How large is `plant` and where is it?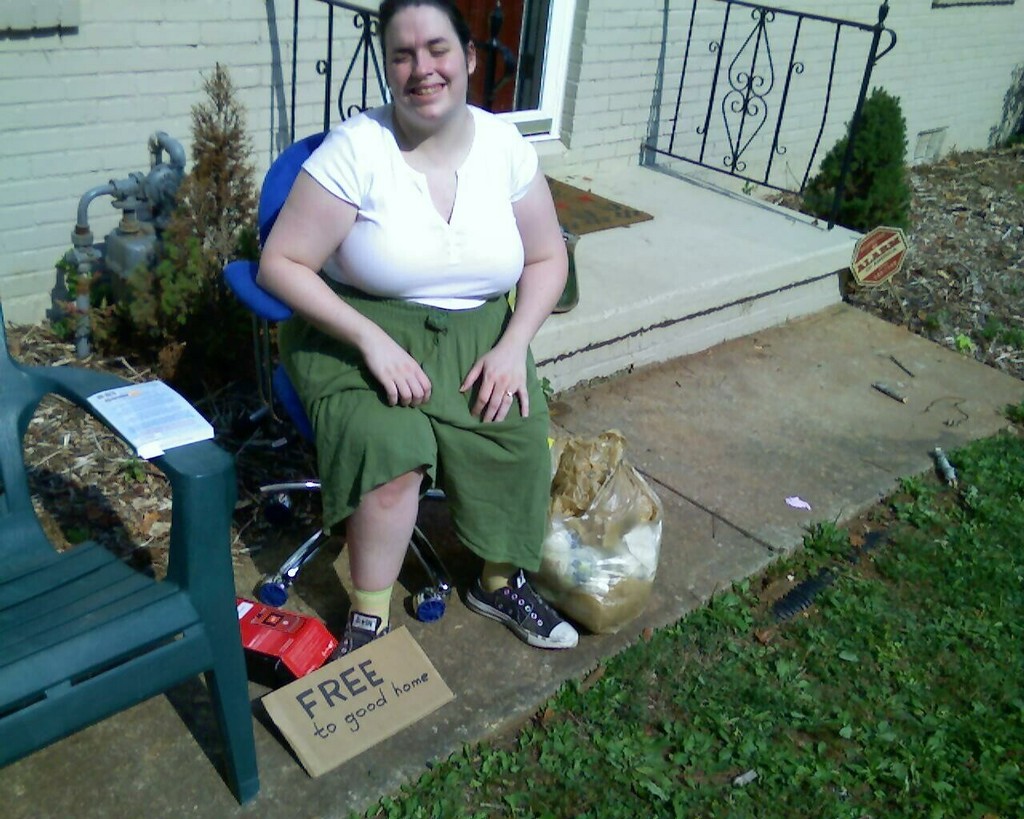
Bounding box: Rect(977, 313, 1023, 357).
